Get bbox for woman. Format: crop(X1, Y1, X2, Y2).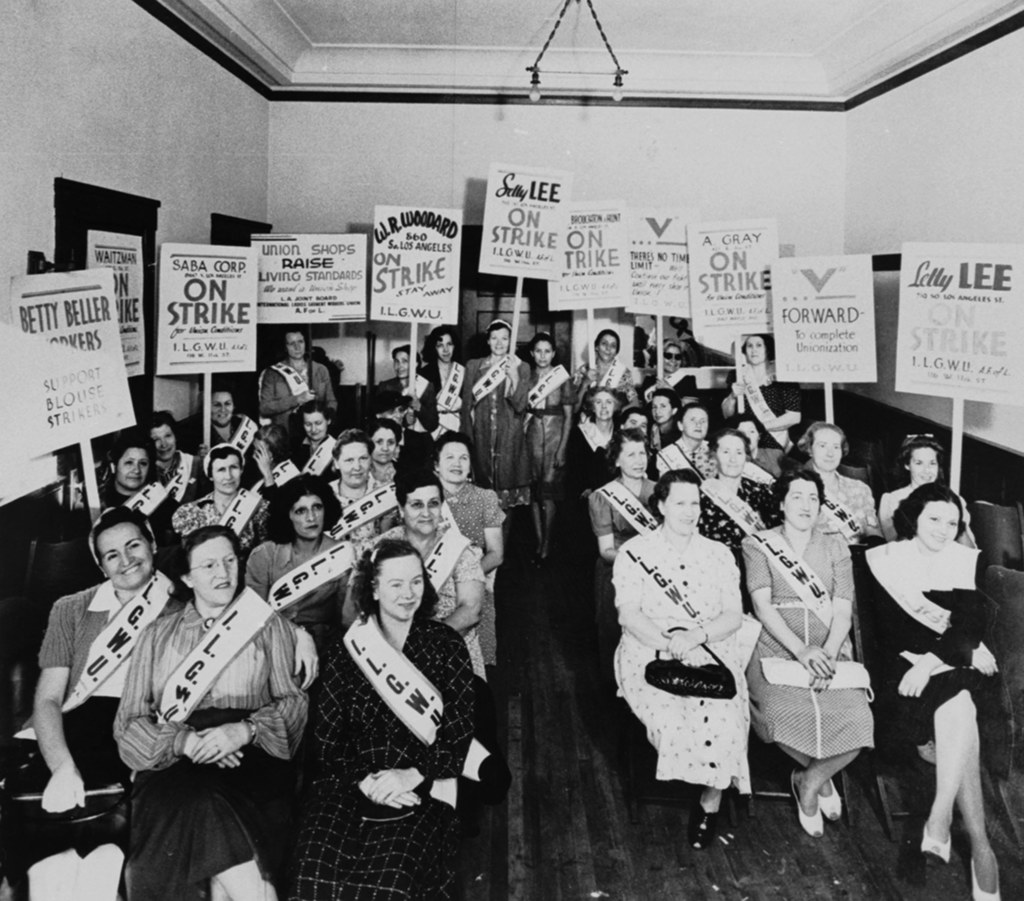
crop(376, 343, 432, 423).
